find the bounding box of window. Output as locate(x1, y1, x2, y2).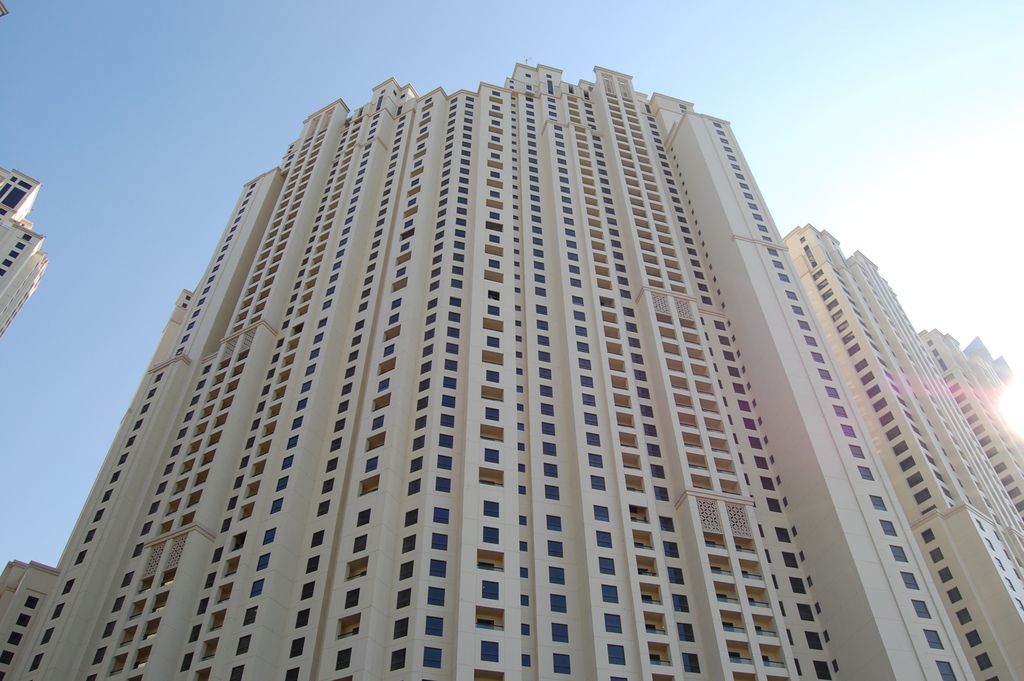
locate(604, 202, 618, 215).
